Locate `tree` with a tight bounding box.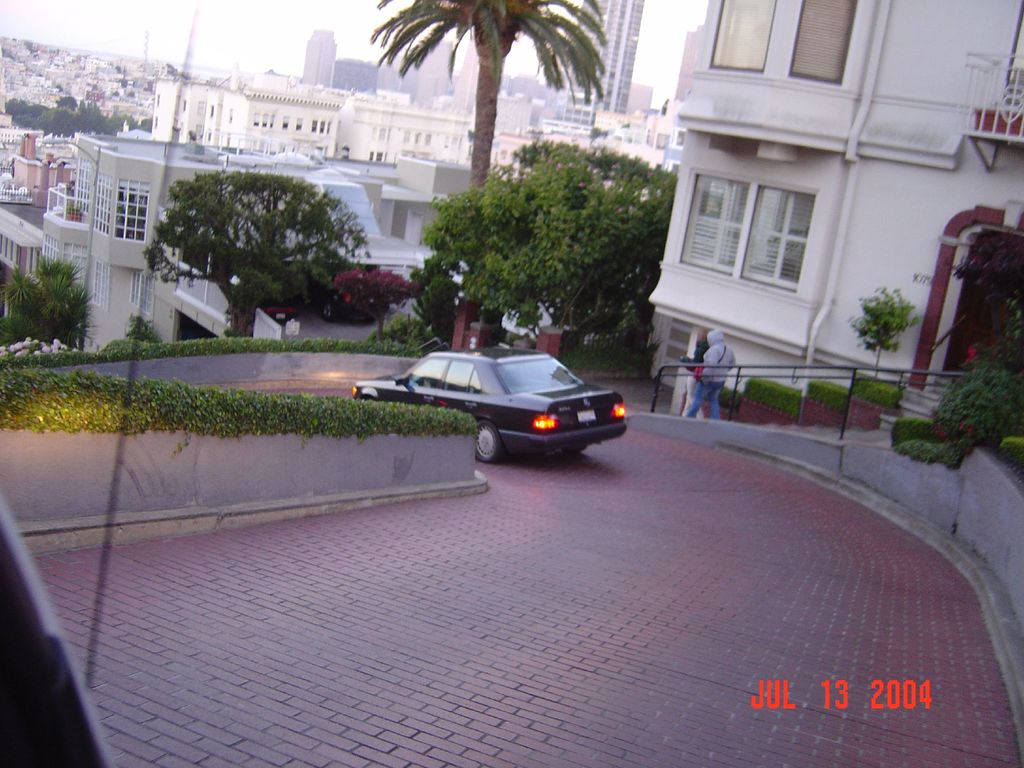
5,256,95,358.
